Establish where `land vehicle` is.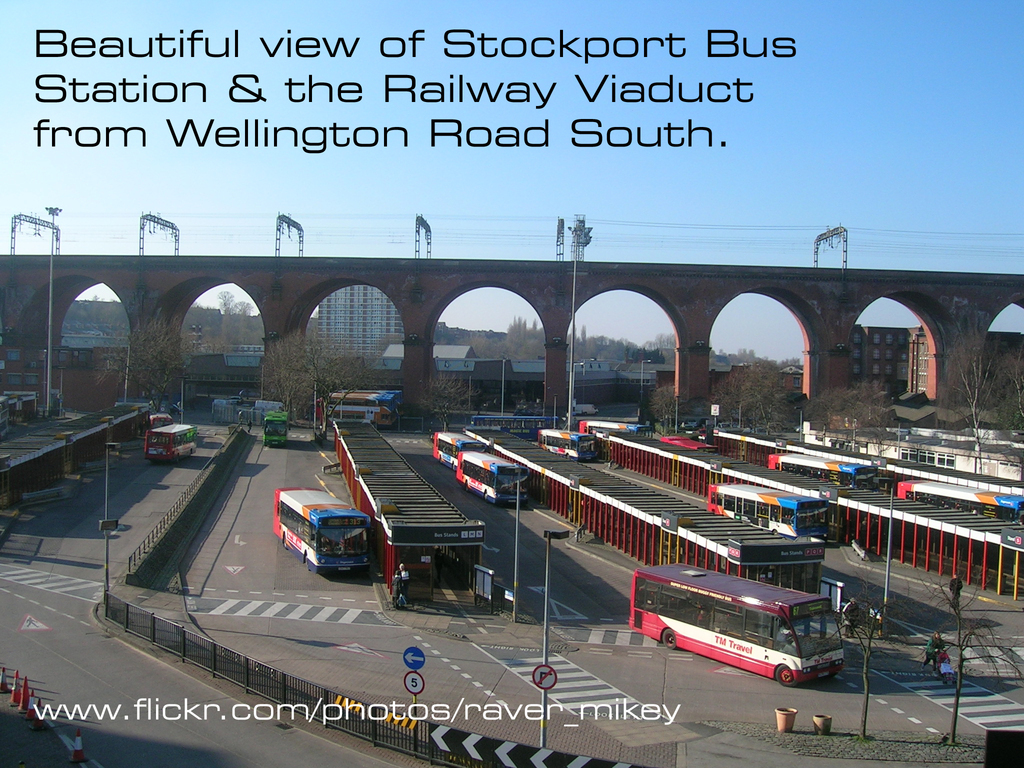
Established at left=578, top=421, right=652, bottom=435.
